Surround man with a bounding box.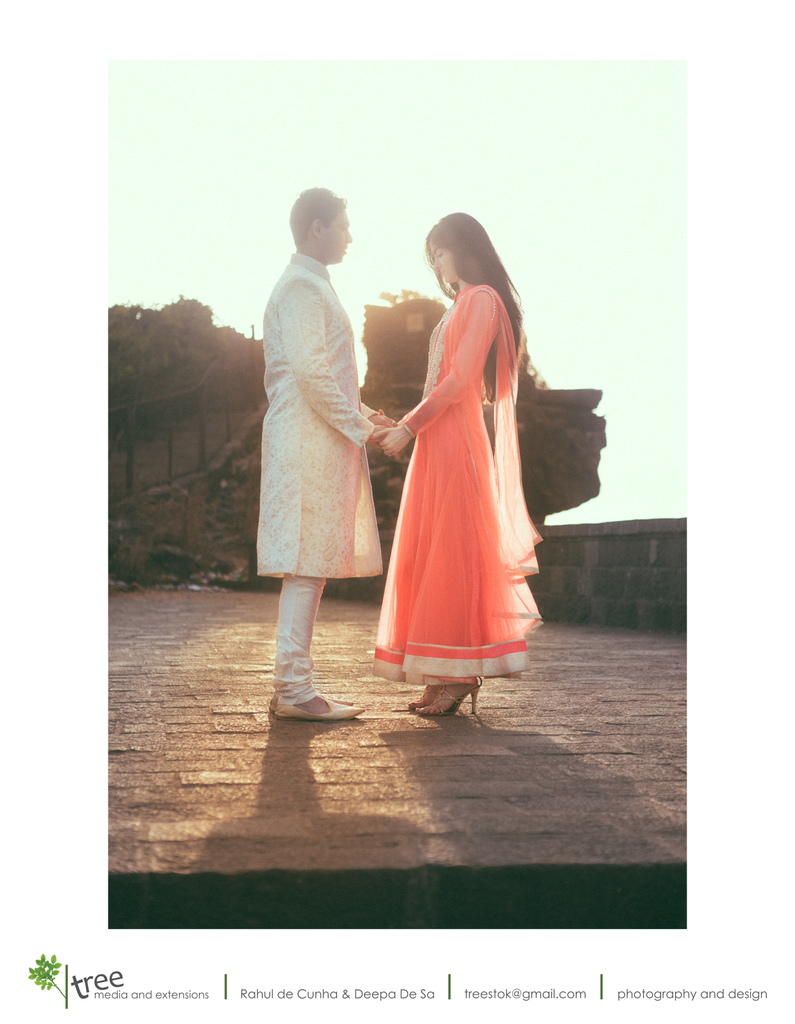
select_region(237, 170, 406, 698).
